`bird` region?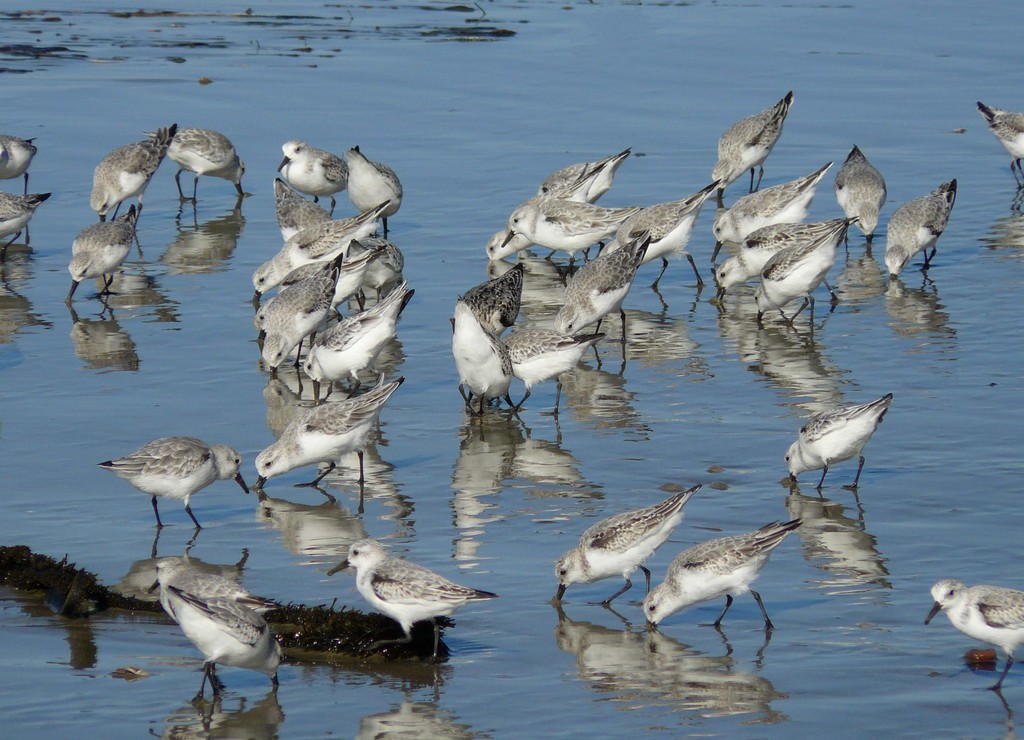
rect(636, 520, 801, 637)
